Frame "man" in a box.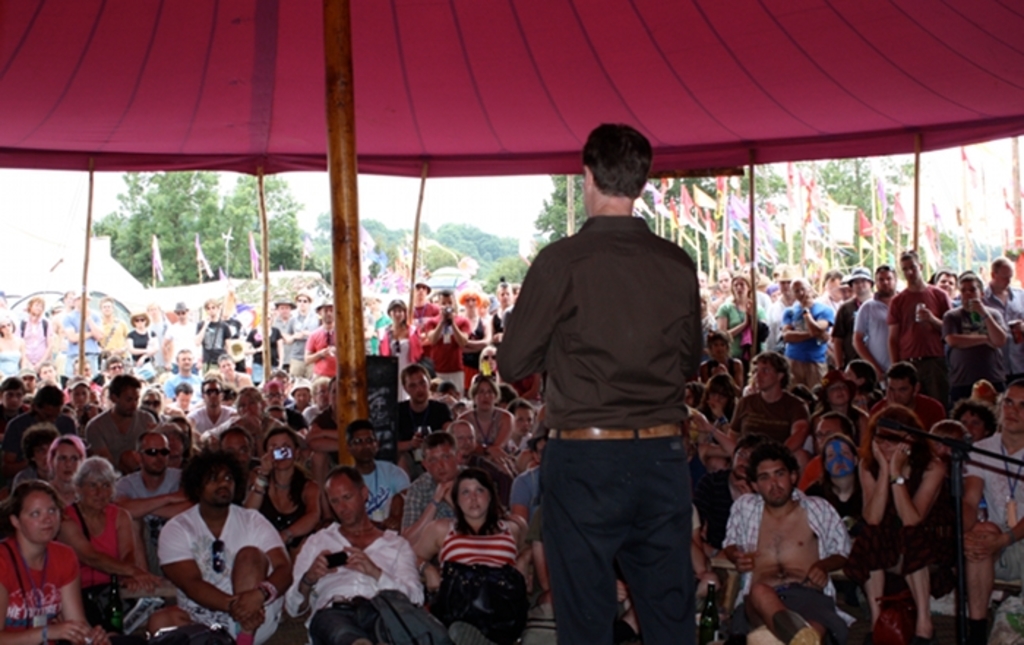
x1=149, y1=500, x2=287, y2=644.
